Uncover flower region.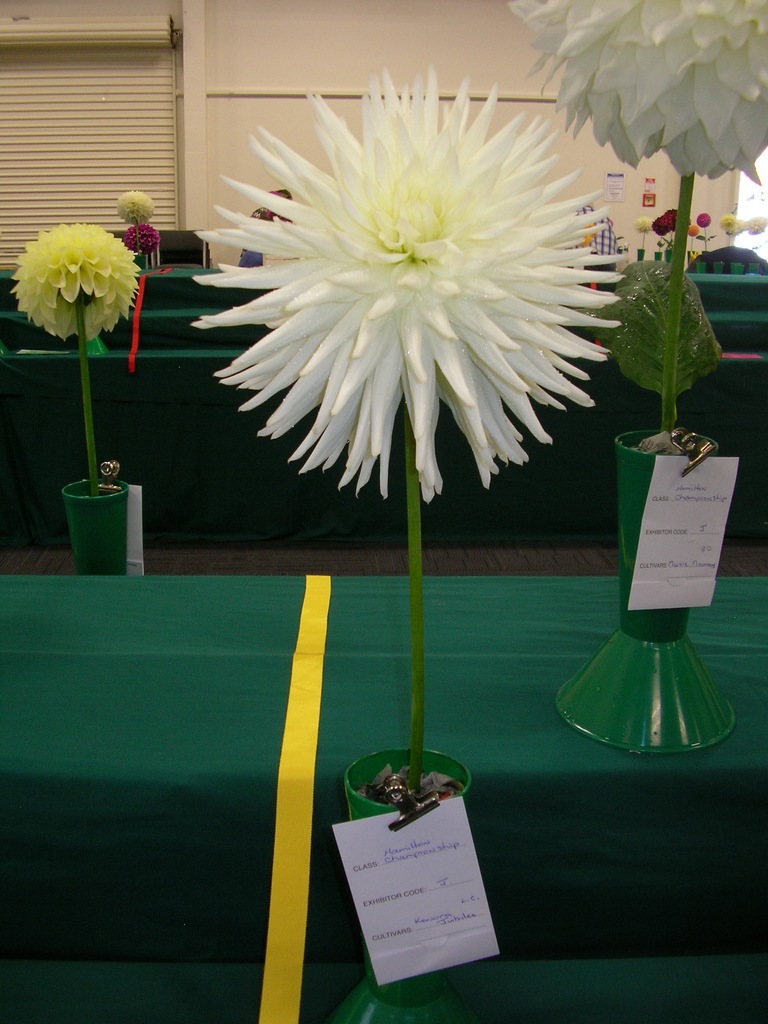
Uncovered: 193/67/632/511.
